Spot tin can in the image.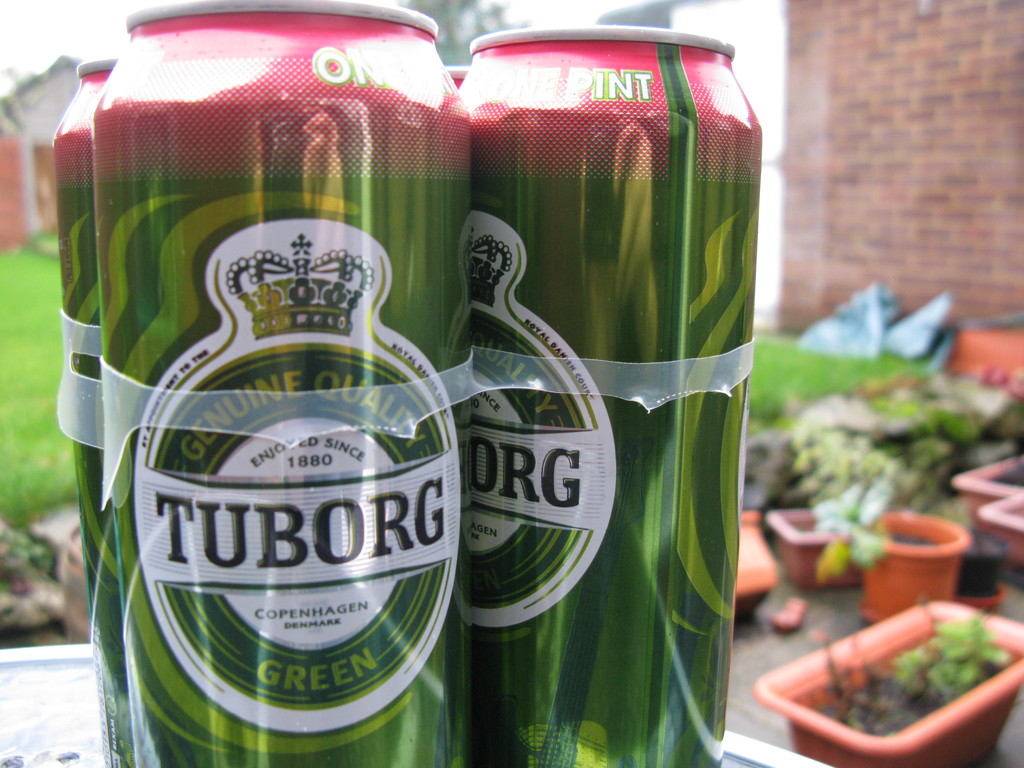
tin can found at x1=49, y1=59, x2=118, y2=613.
